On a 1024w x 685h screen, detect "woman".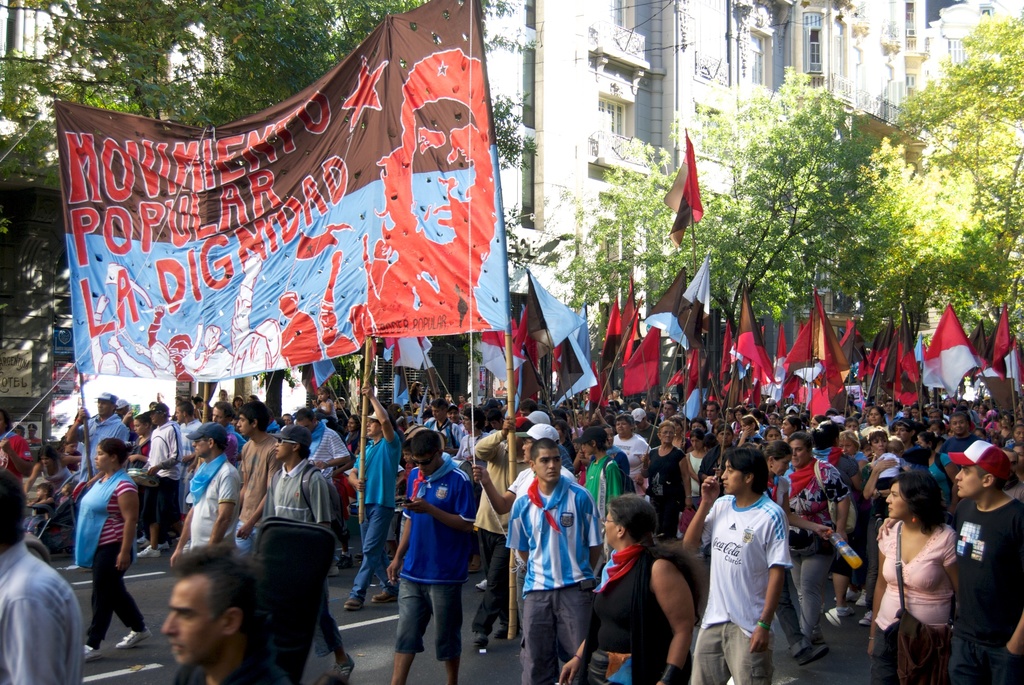
(x1=83, y1=437, x2=156, y2=657).
